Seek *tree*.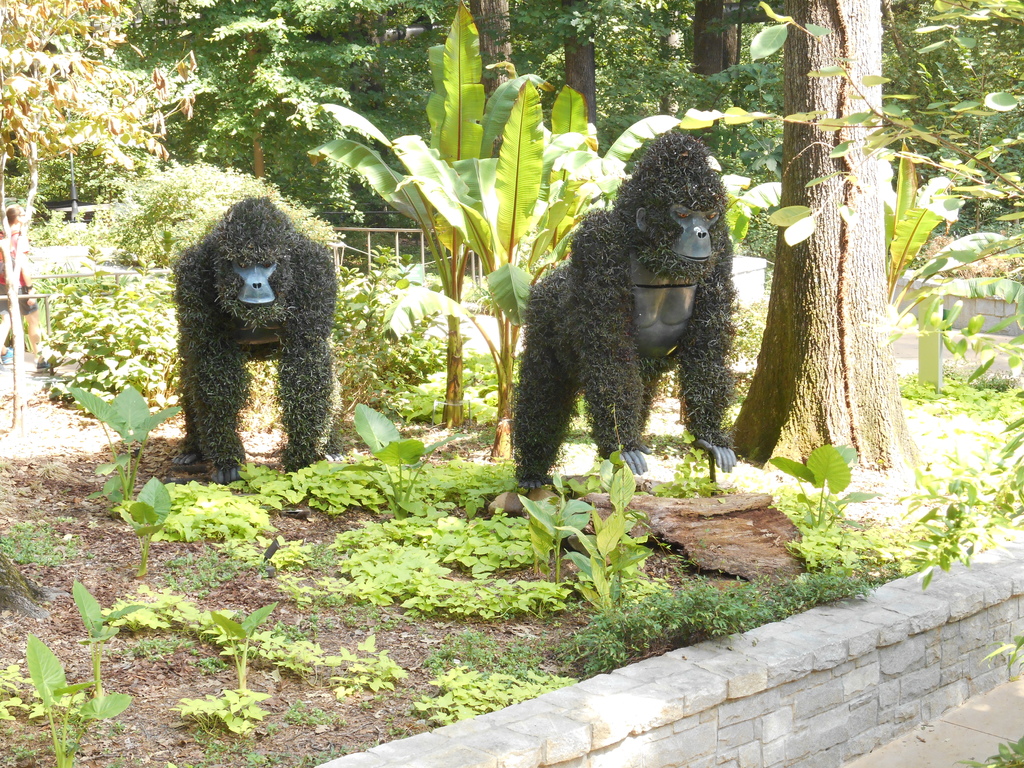
(x1=703, y1=0, x2=829, y2=186).
